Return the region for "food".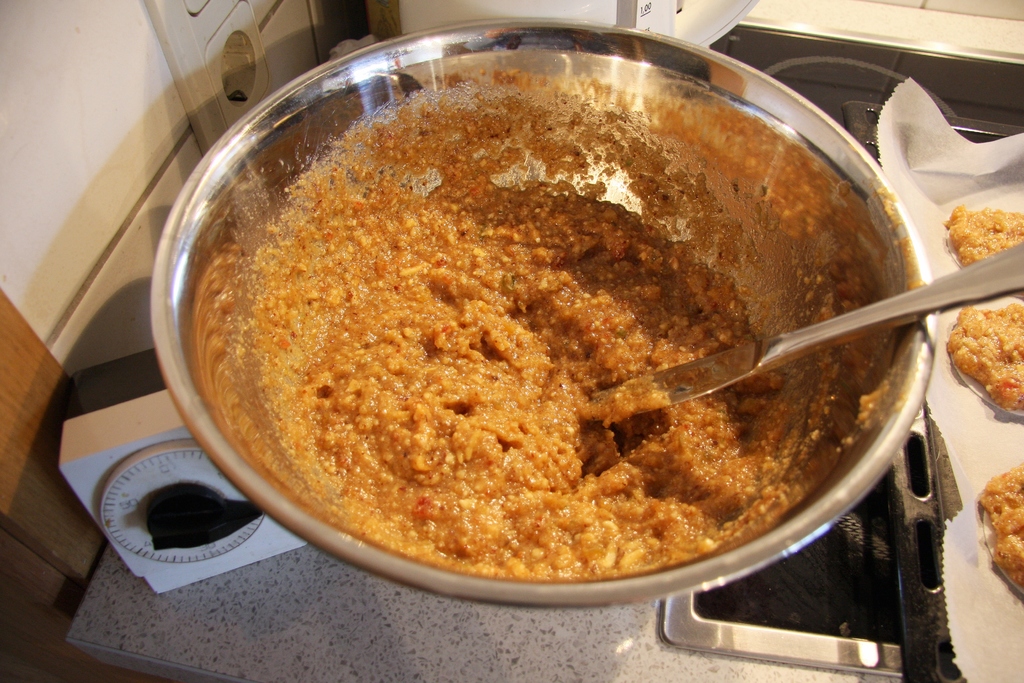
bbox=(974, 457, 1023, 586).
